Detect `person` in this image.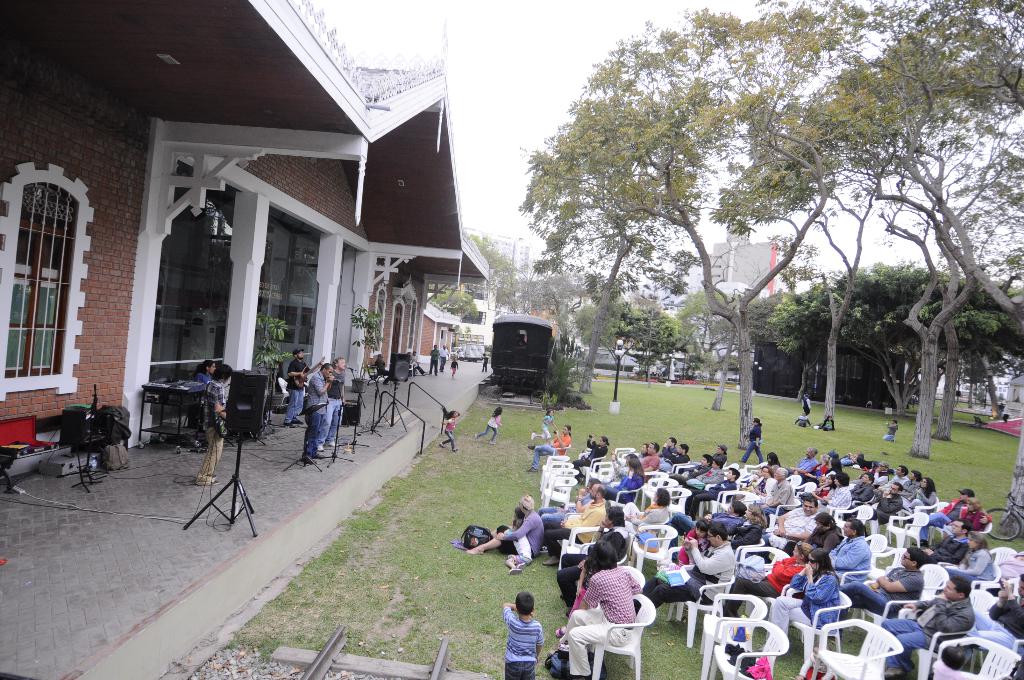
Detection: {"left": 592, "top": 452, "right": 644, "bottom": 502}.
